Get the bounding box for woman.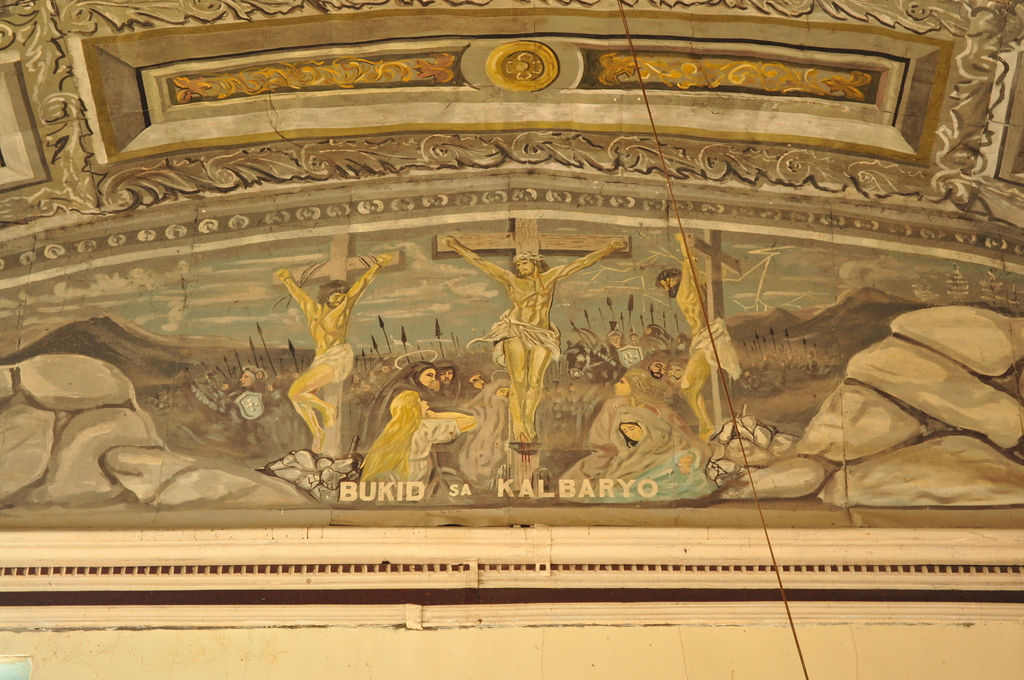
region(585, 406, 710, 506).
